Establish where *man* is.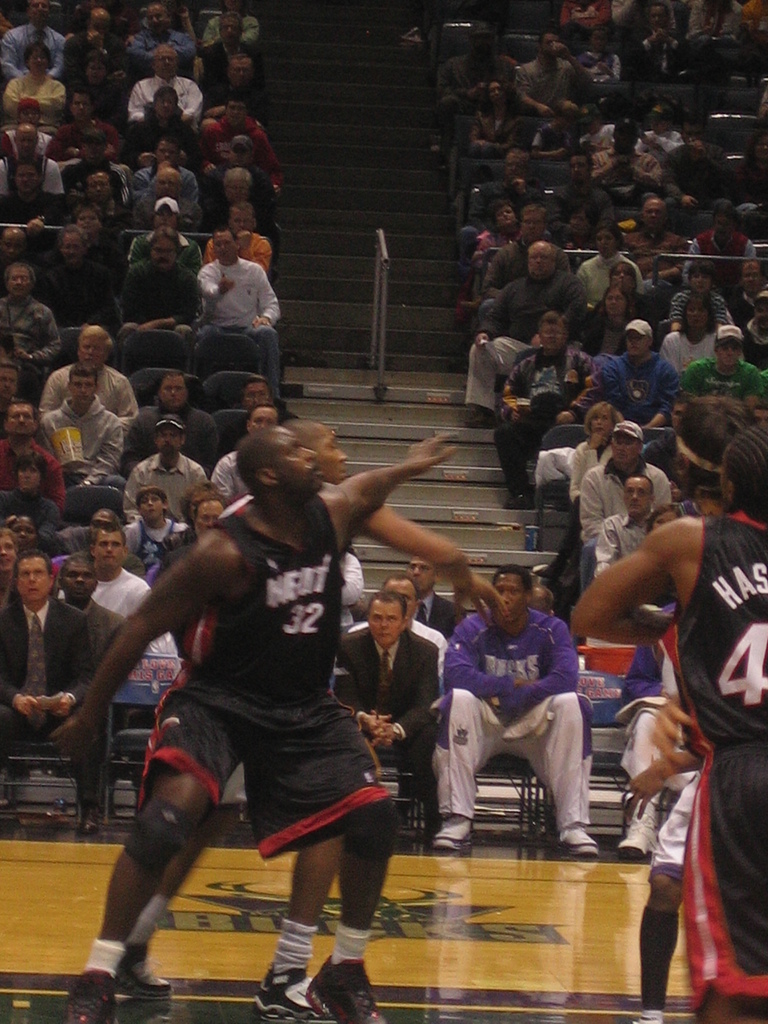
Established at bbox=(132, 414, 214, 524).
